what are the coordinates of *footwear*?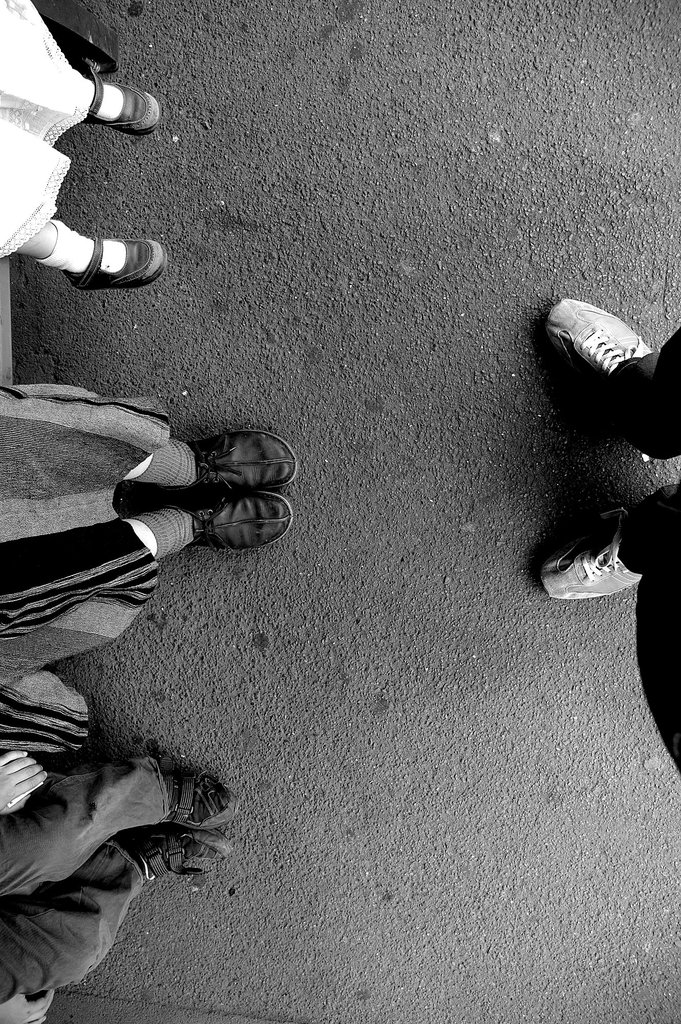
<bbox>159, 756, 238, 833</bbox>.
